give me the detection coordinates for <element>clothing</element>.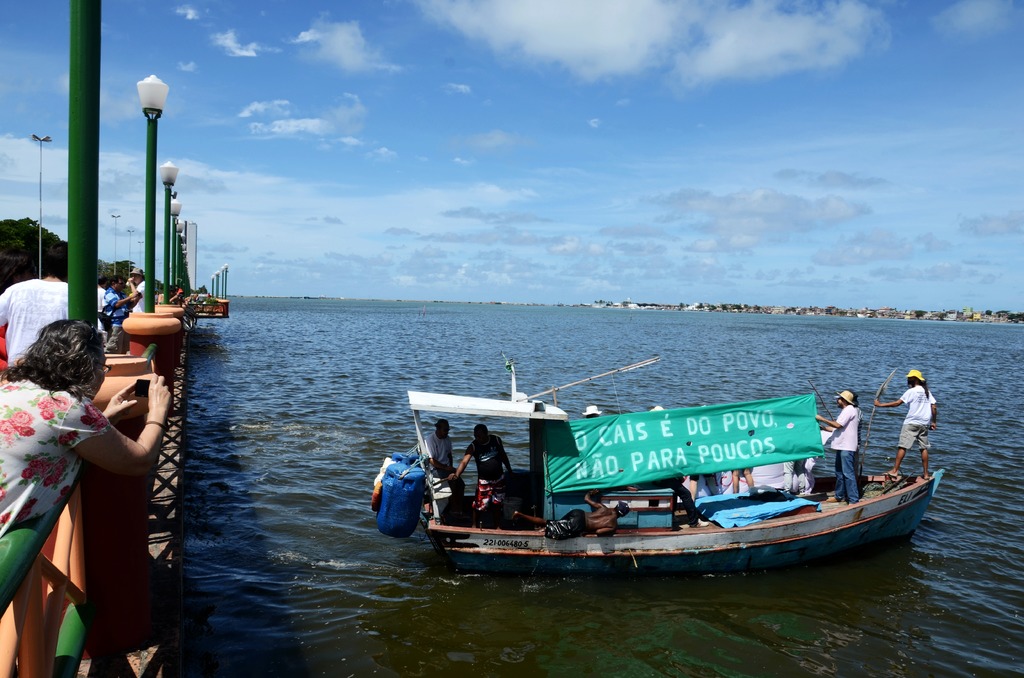
(left=98, top=293, right=131, bottom=353).
